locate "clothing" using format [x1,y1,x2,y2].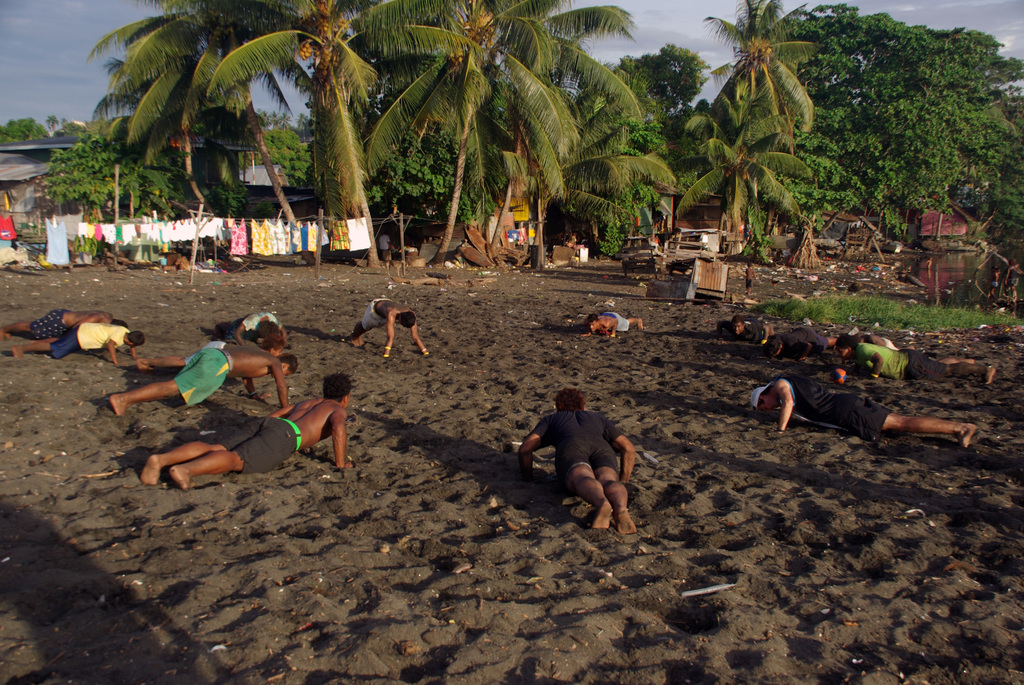
[80,223,86,237].
